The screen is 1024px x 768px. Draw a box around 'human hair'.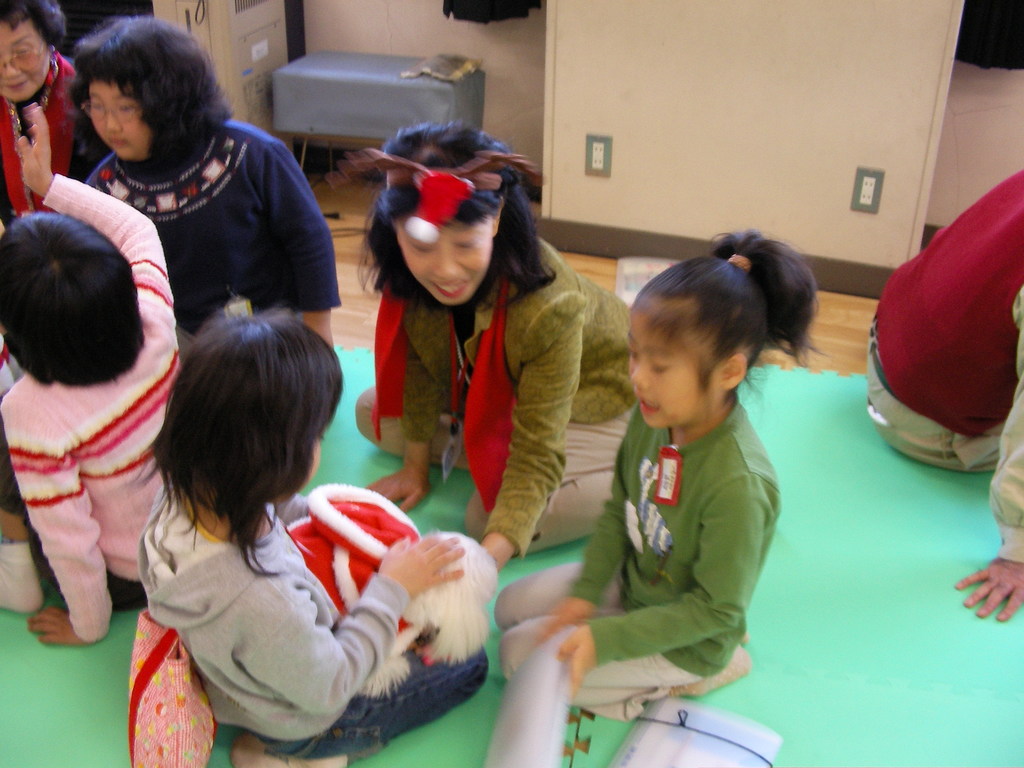
bbox=[1, 0, 75, 44].
